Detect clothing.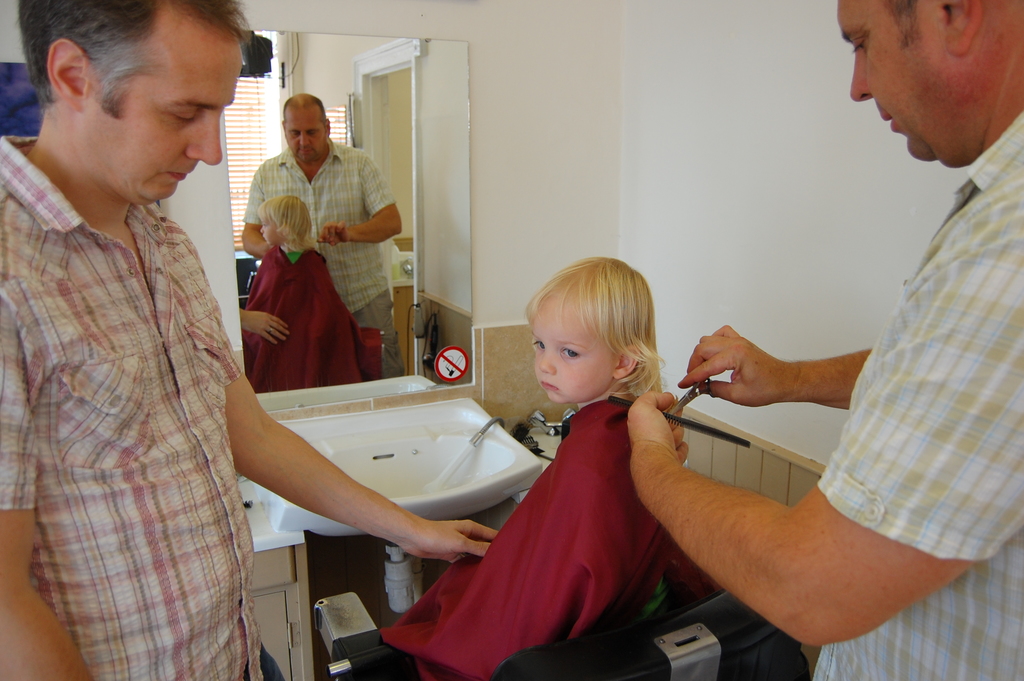
Detected at 0, 130, 271, 680.
